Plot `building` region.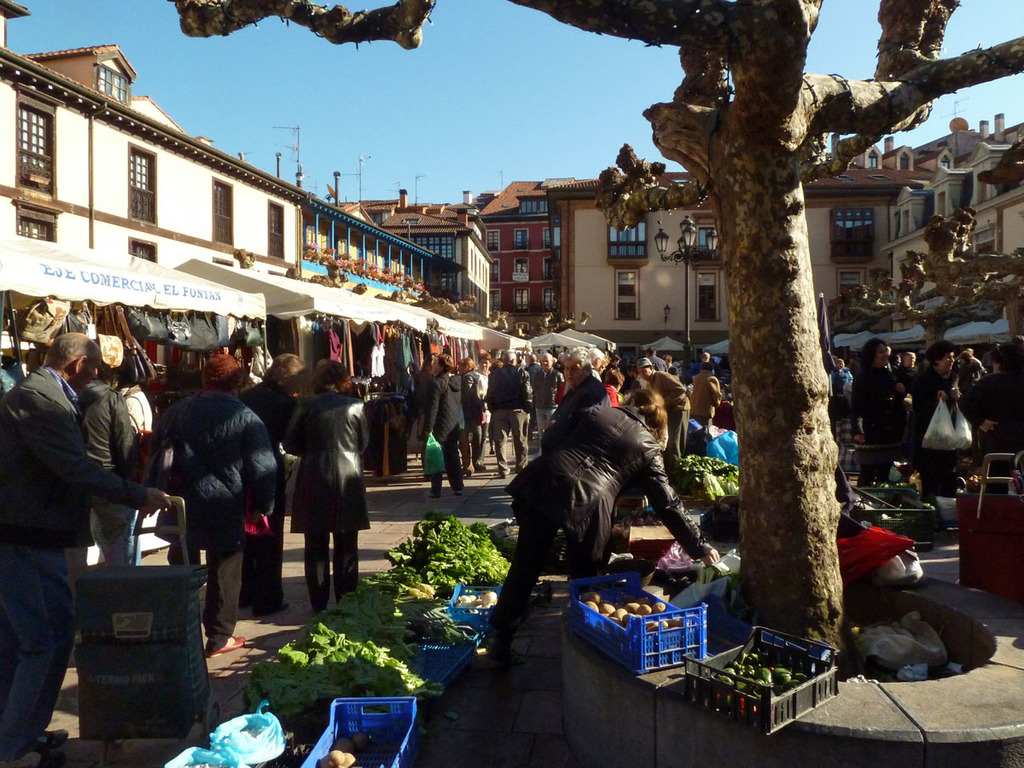
Plotted at BBox(0, 0, 460, 377).
